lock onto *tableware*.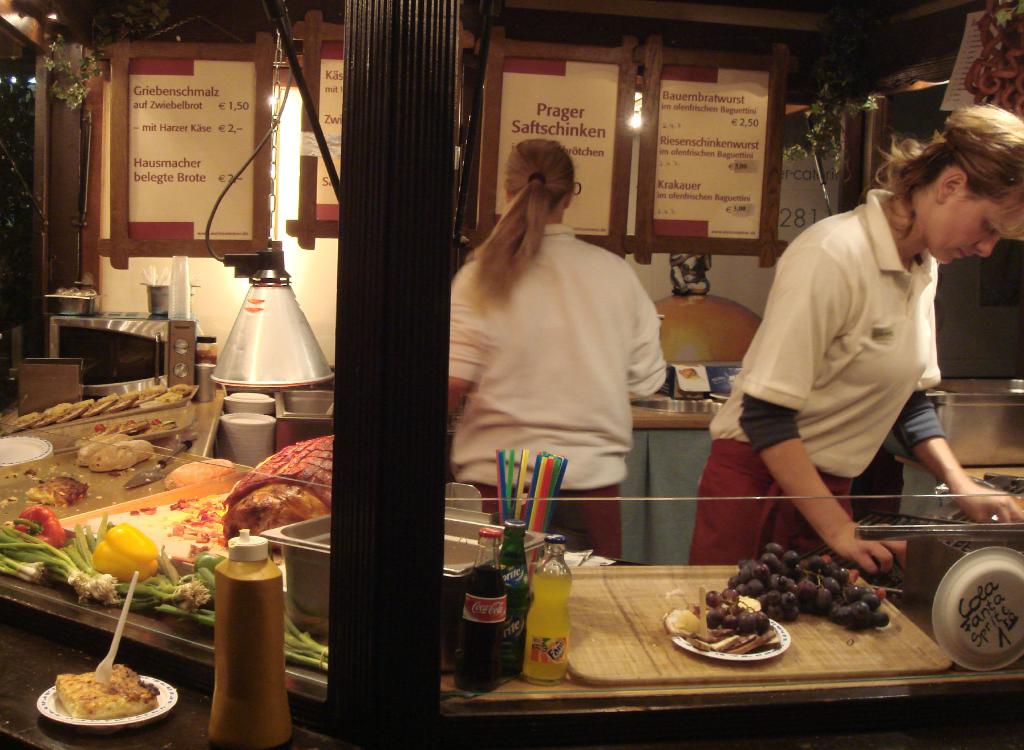
Locked: [669, 604, 794, 661].
